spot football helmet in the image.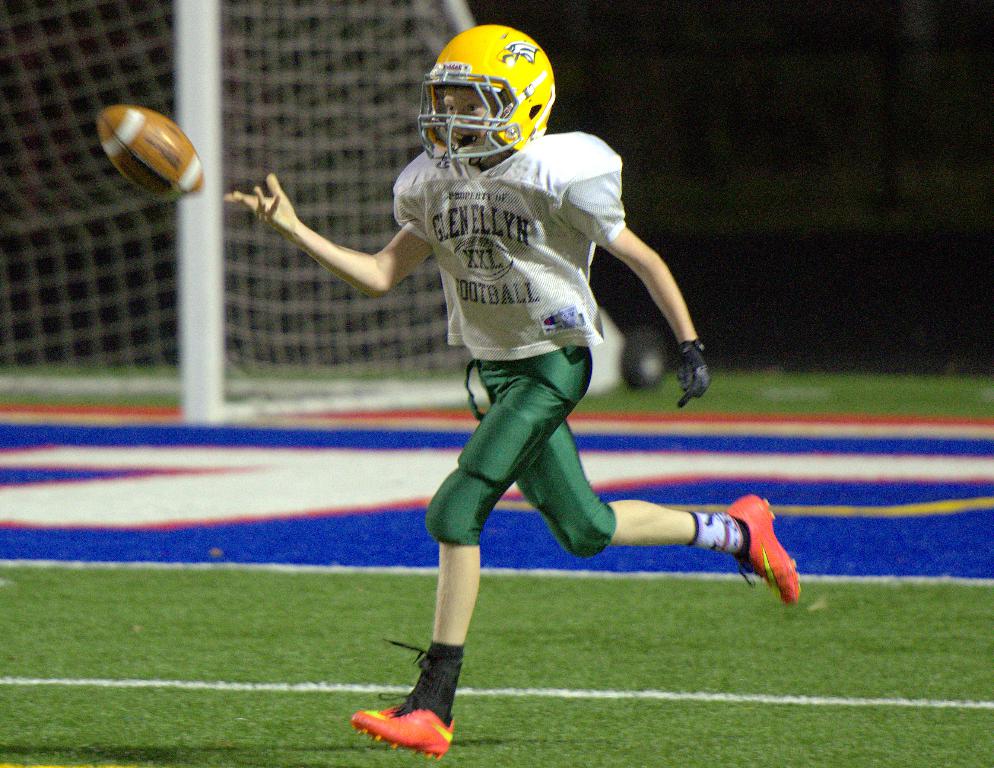
football helmet found at <region>416, 19, 556, 154</region>.
